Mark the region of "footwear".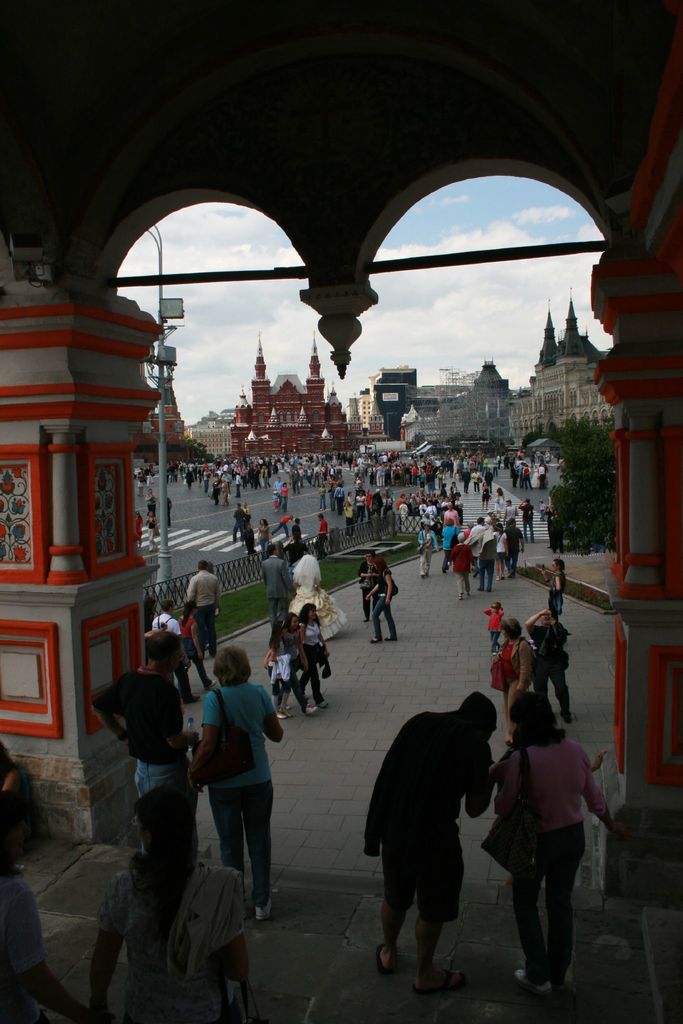
Region: crop(370, 638, 387, 645).
